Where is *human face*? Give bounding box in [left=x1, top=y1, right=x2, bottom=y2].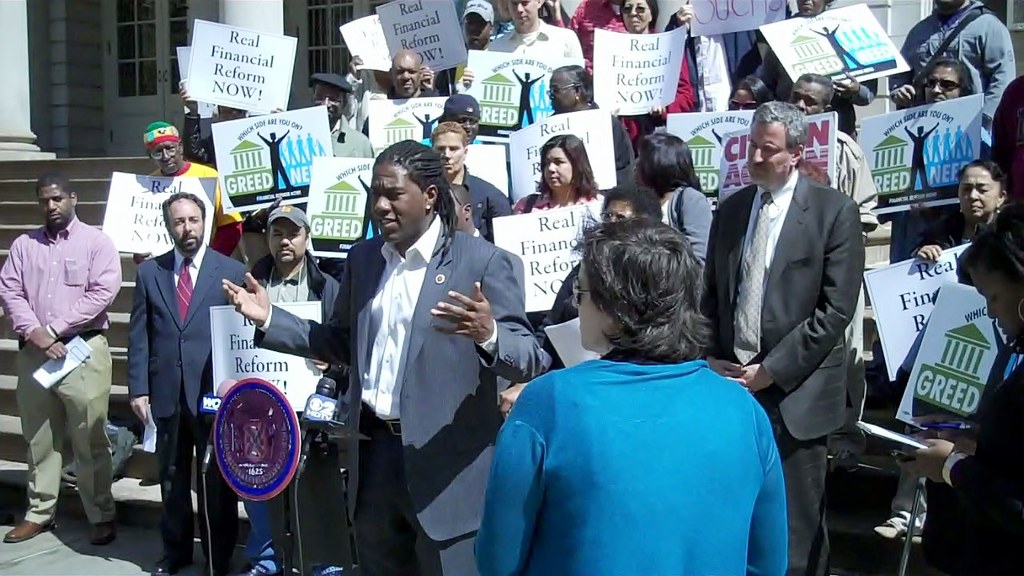
[left=369, top=165, right=423, bottom=245].
